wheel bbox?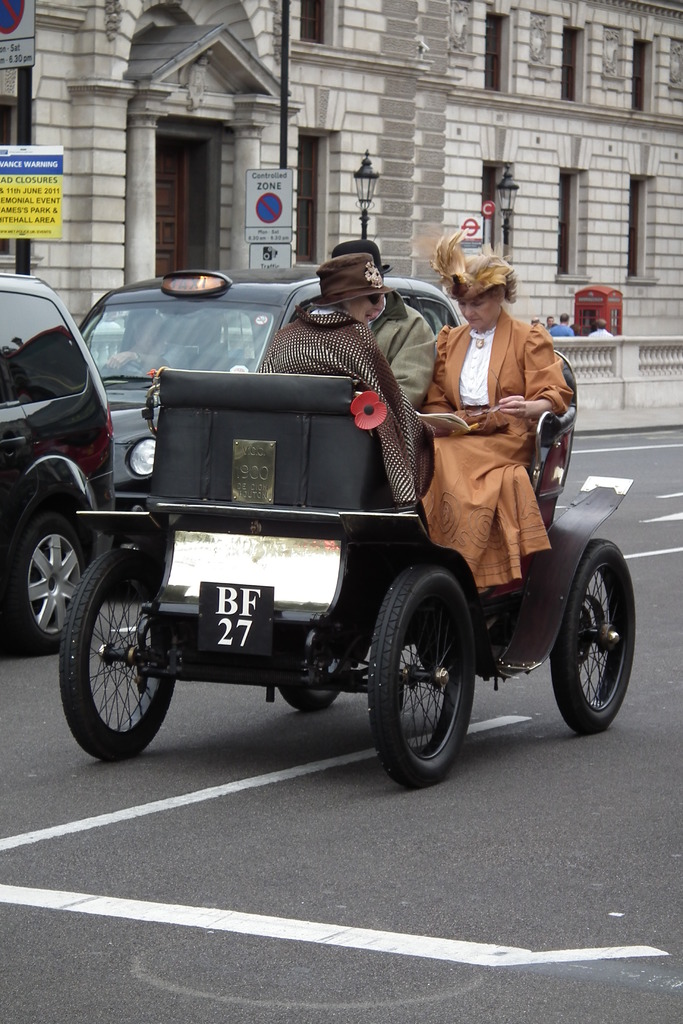
(60,550,174,760)
